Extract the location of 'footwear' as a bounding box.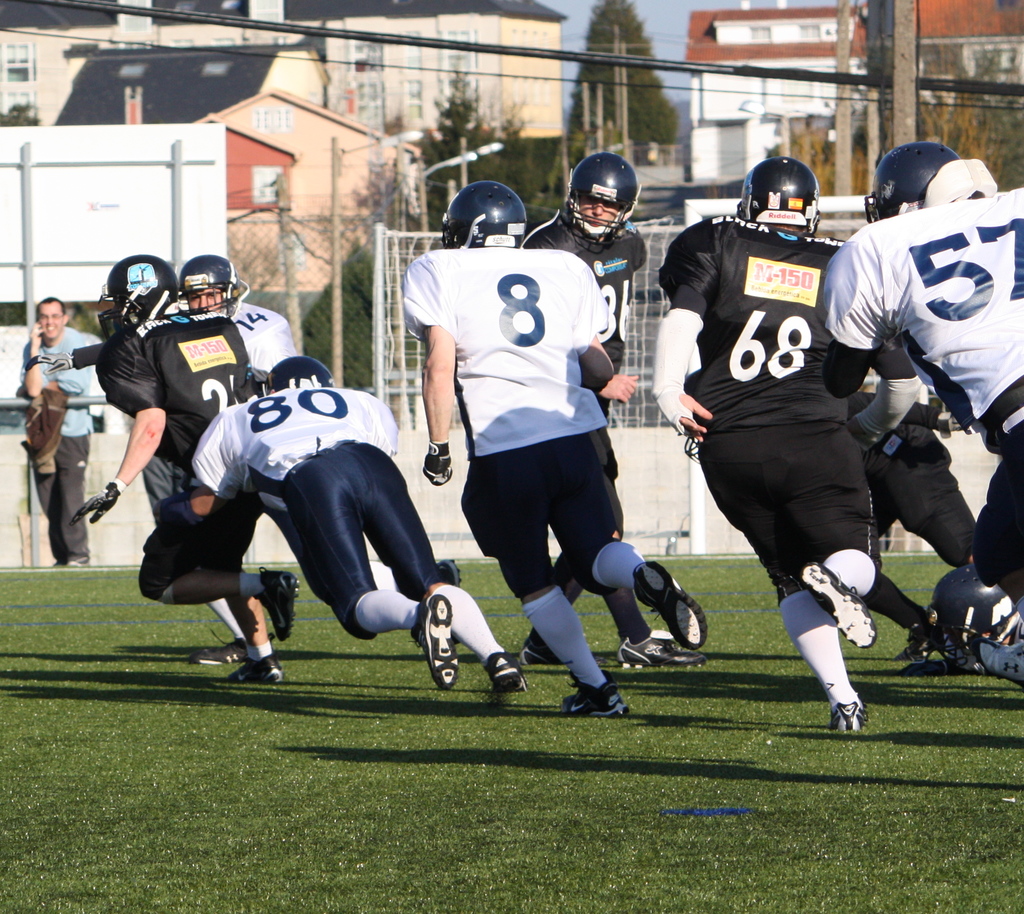
detection(65, 560, 92, 572).
